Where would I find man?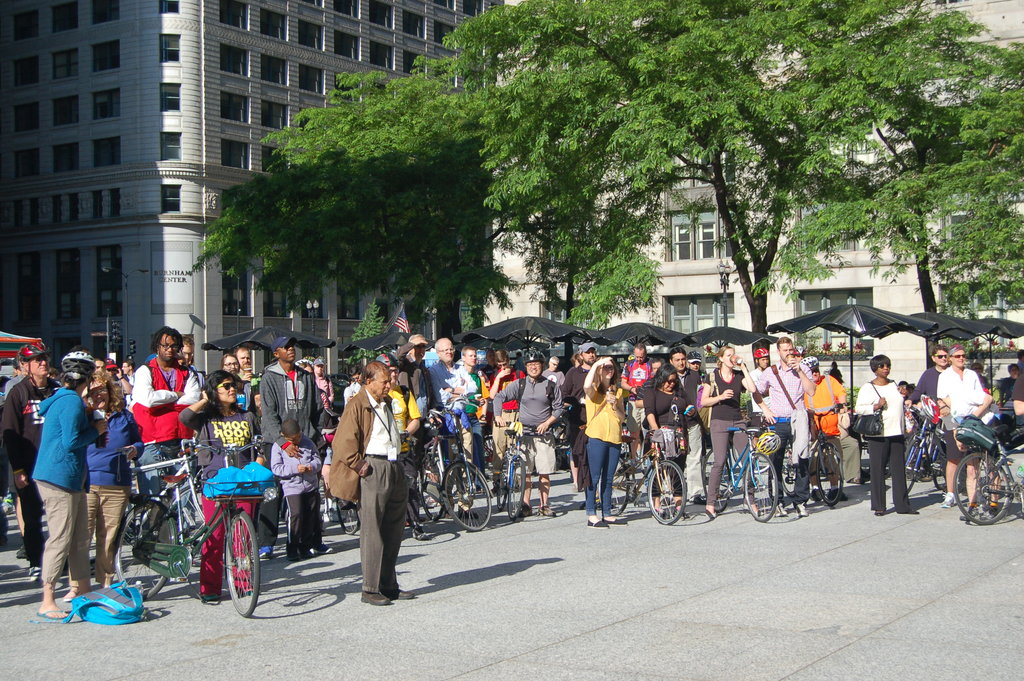
At region(902, 343, 955, 416).
